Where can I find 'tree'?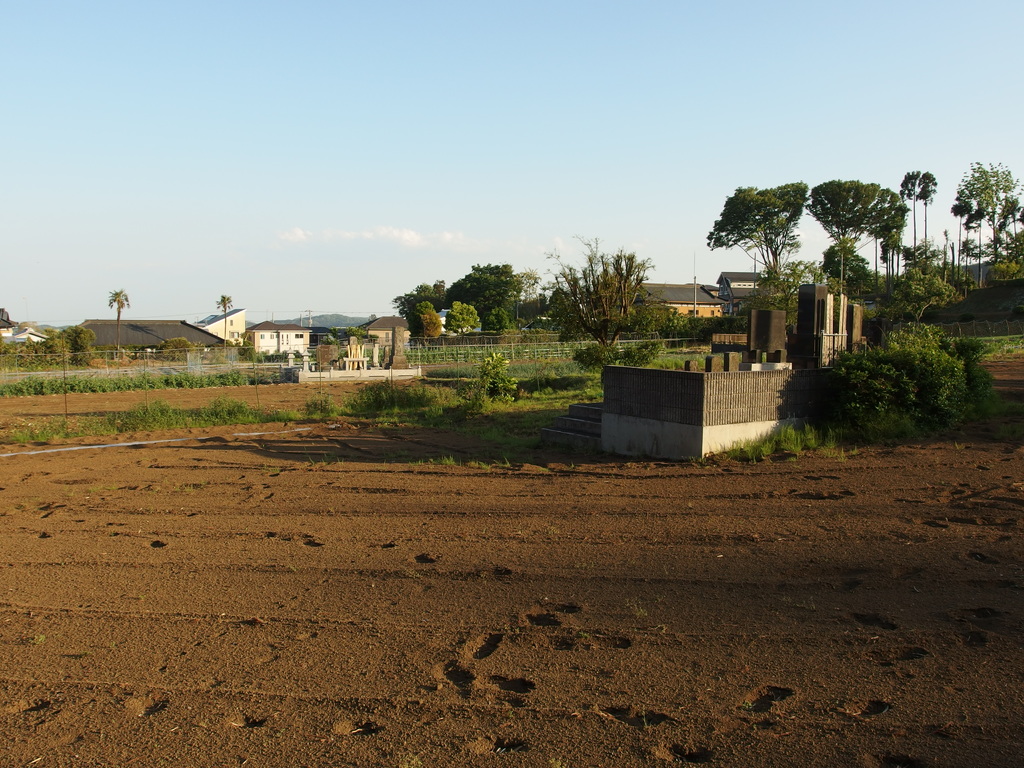
You can find it at 822,315,1002,438.
